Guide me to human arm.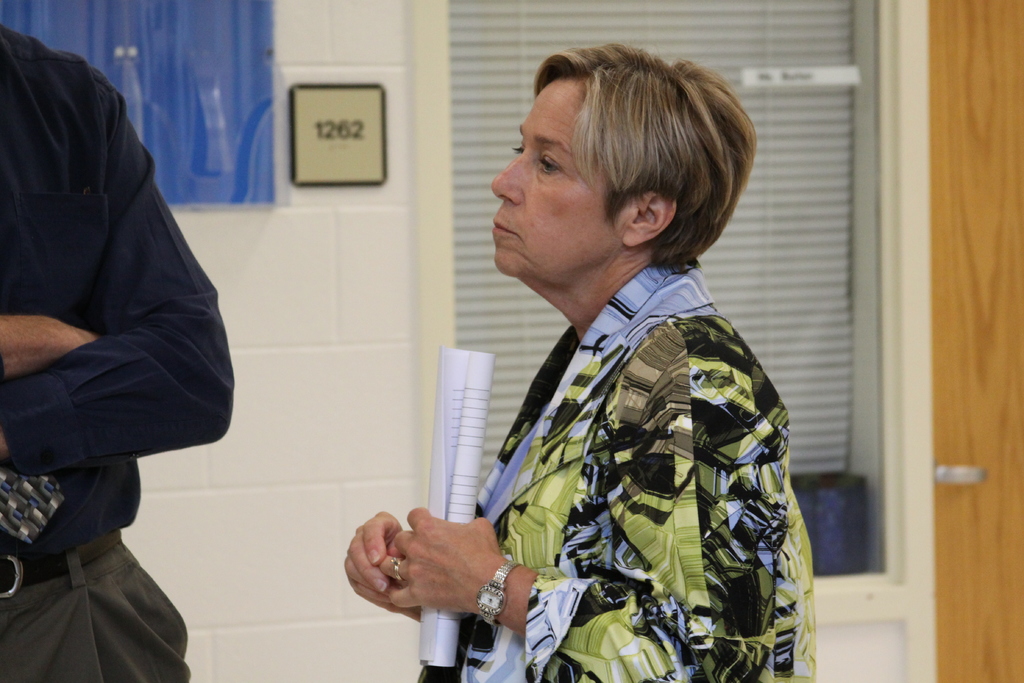
Guidance: box(28, 160, 181, 487).
